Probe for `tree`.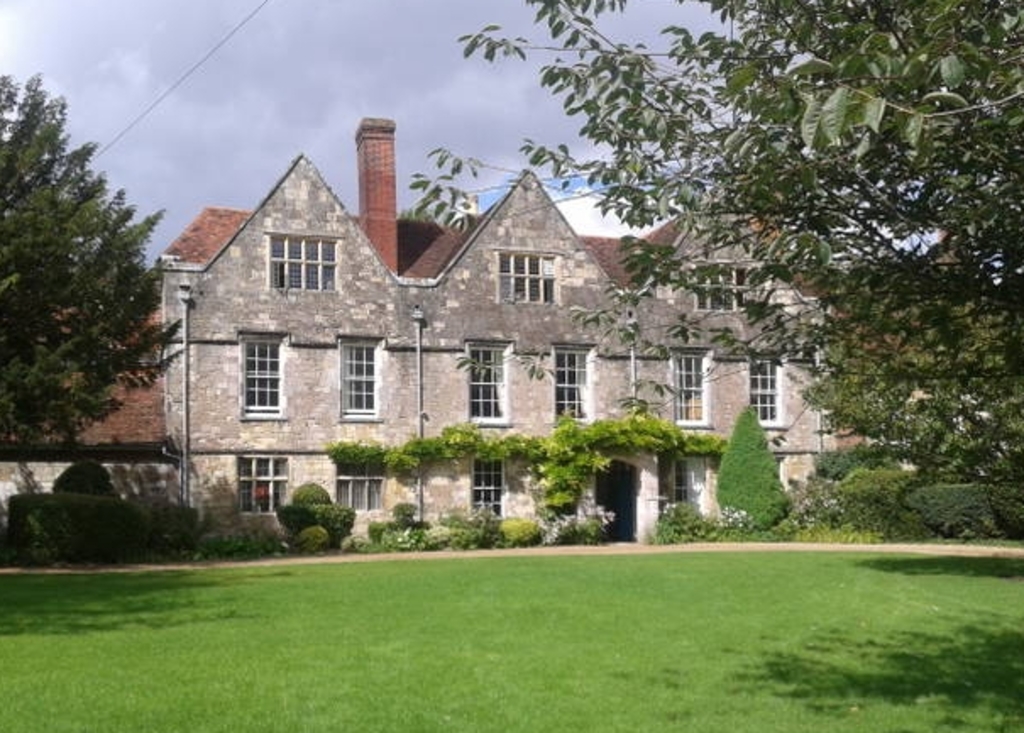
Probe result: {"left": 719, "top": 393, "right": 804, "bottom": 537}.
